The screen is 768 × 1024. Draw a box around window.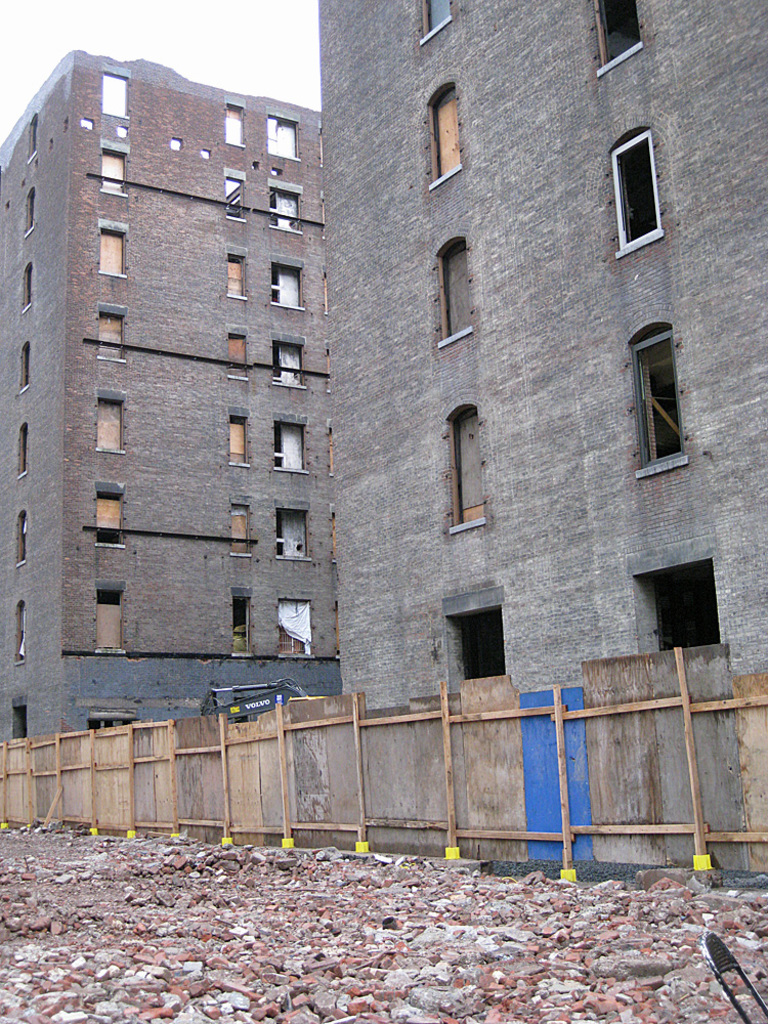
443,398,486,537.
